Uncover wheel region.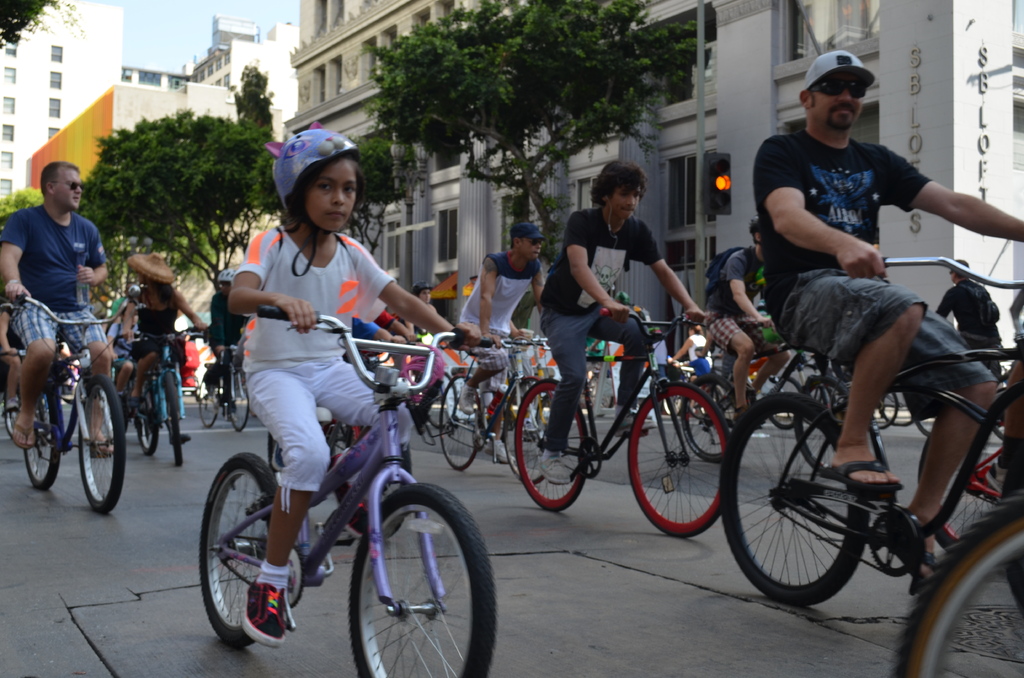
Uncovered: locate(890, 398, 920, 428).
